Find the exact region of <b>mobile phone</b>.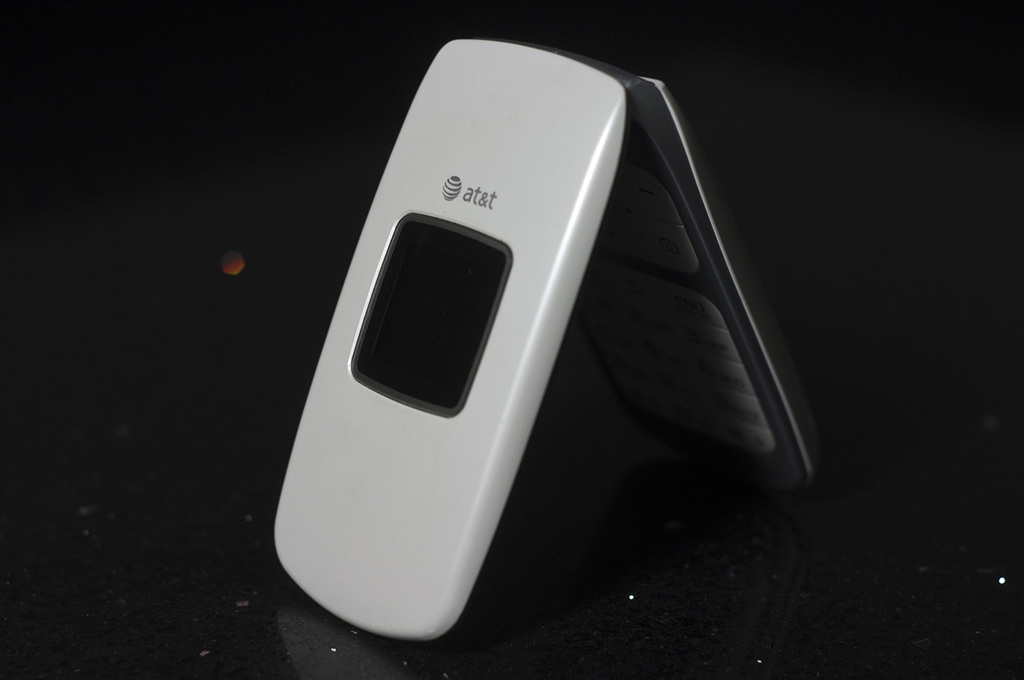
Exact region: box(279, 51, 664, 587).
